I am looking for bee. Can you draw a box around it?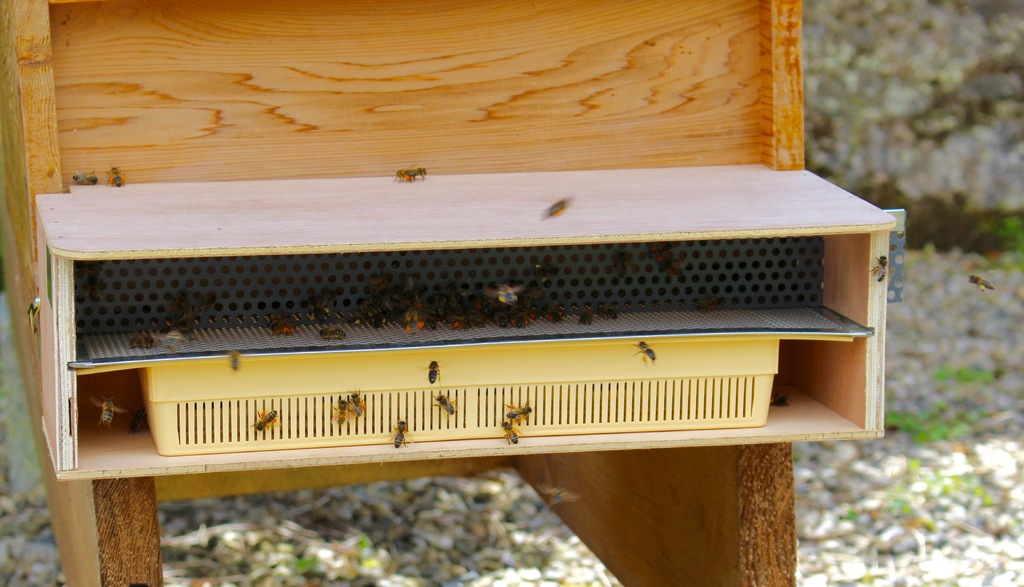
Sure, the bounding box is (969,276,995,302).
